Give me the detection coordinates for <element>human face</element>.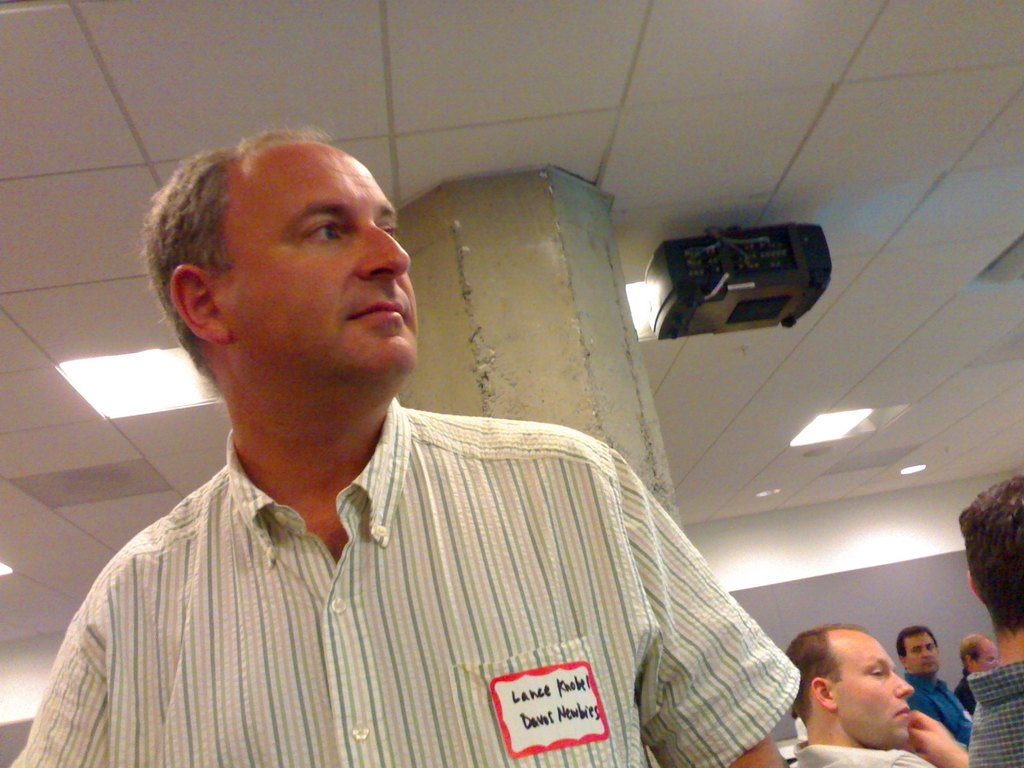
<region>977, 641, 999, 673</region>.
